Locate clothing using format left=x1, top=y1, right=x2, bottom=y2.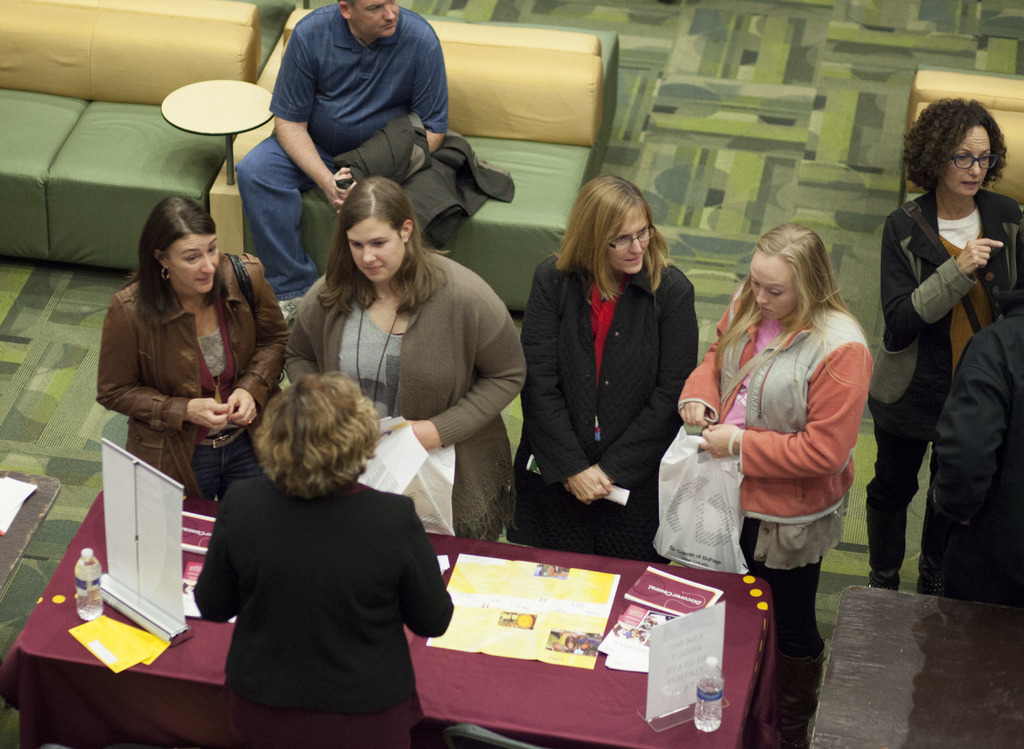
left=657, top=313, right=835, bottom=748.
